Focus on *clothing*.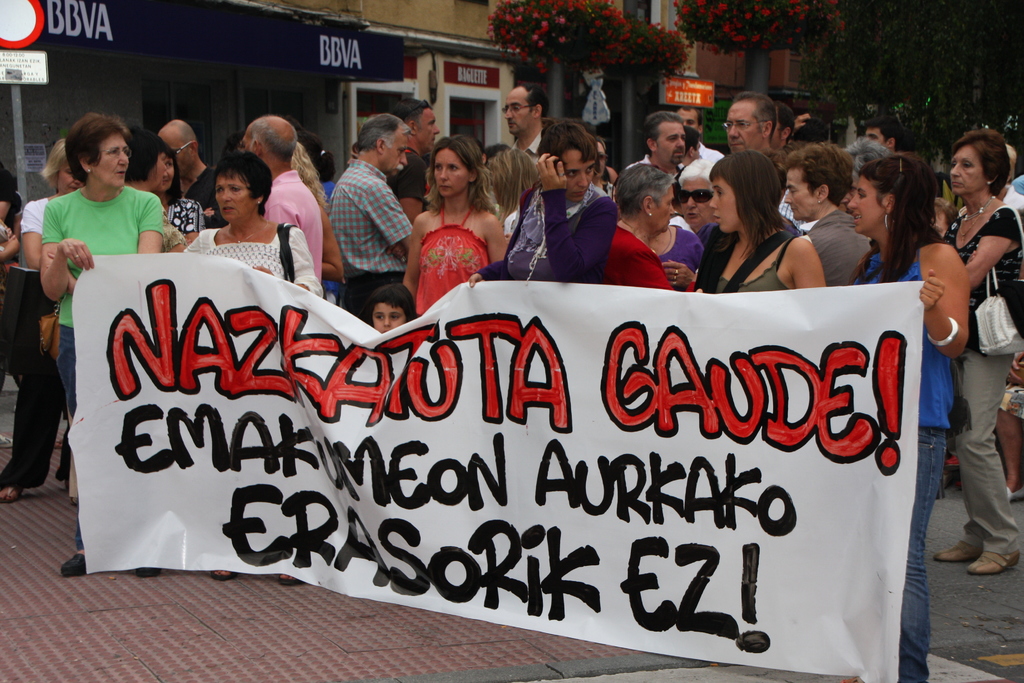
Focused at <bbox>392, 196, 504, 317</bbox>.
